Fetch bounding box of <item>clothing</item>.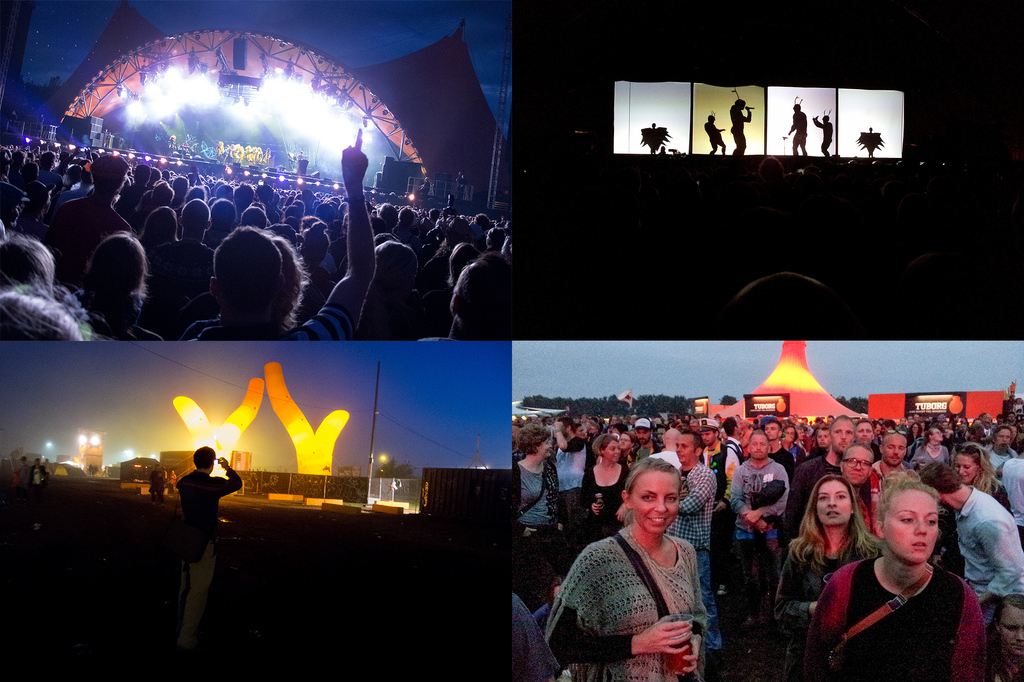
Bbox: [left=914, top=444, right=956, bottom=466].
